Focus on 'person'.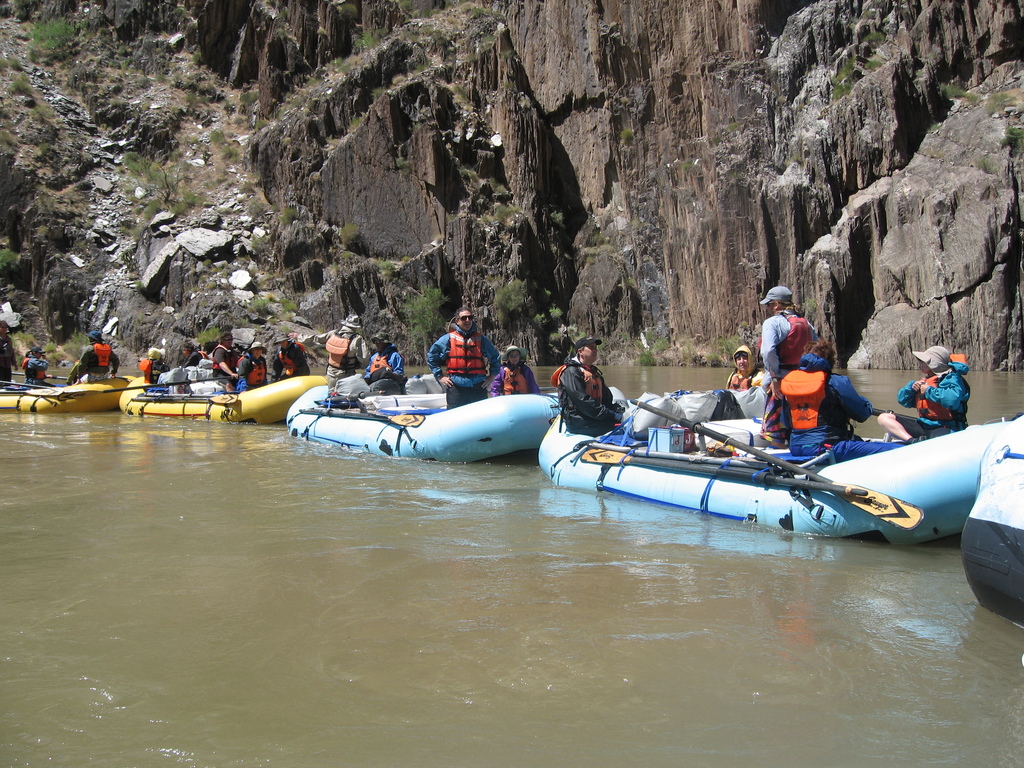
Focused at 722 344 759 390.
